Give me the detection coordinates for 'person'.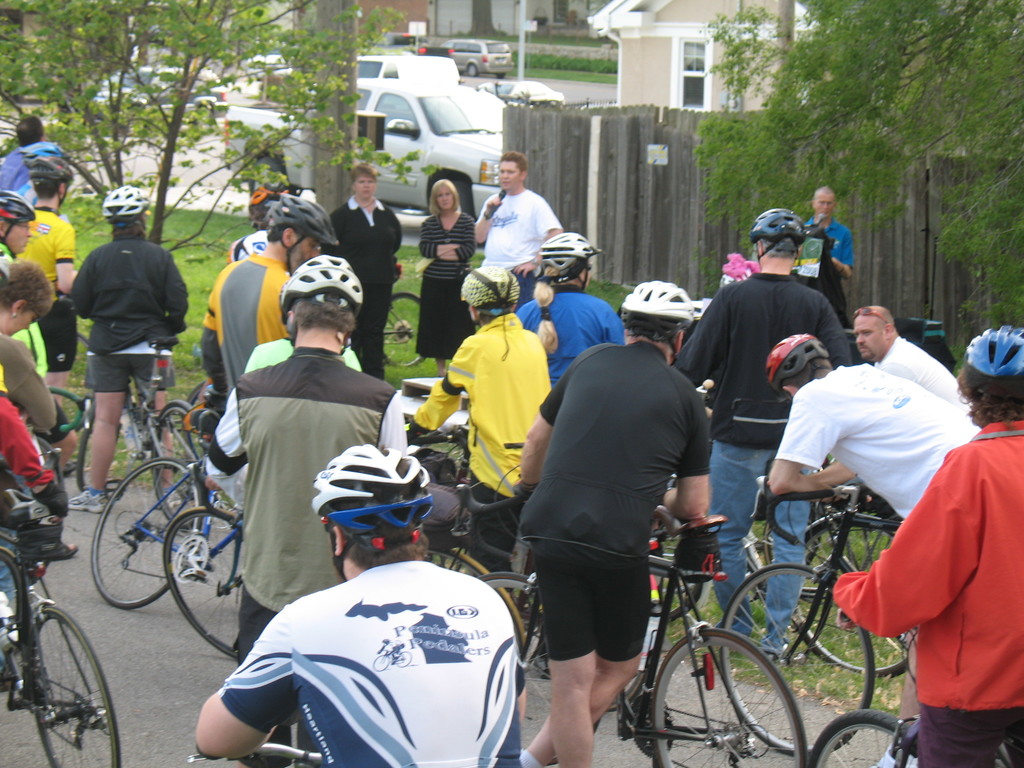
{"x1": 397, "y1": 262, "x2": 554, "y2": 574}.
